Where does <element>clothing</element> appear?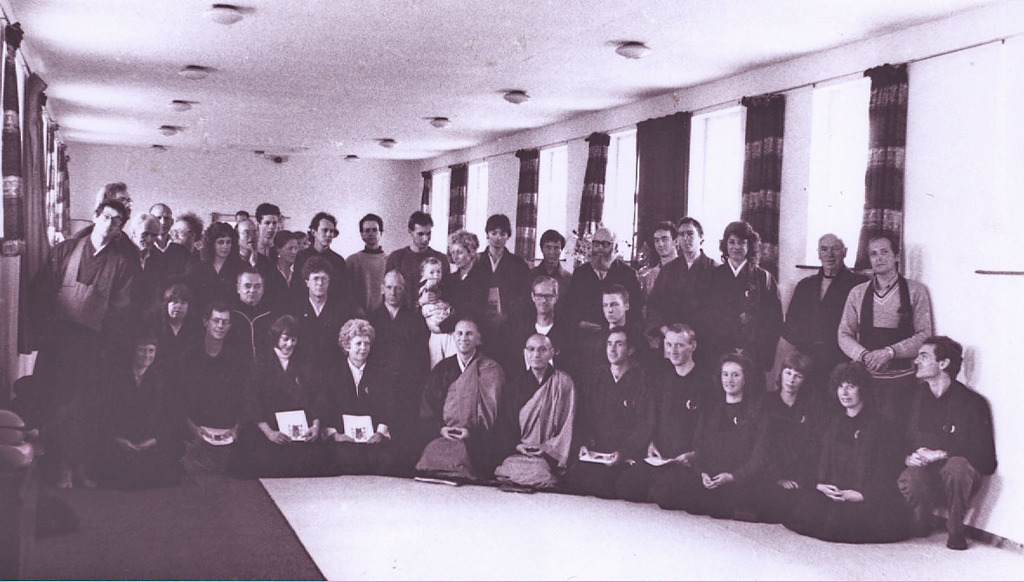
Appears at crop(263, 258, 281, 304).
